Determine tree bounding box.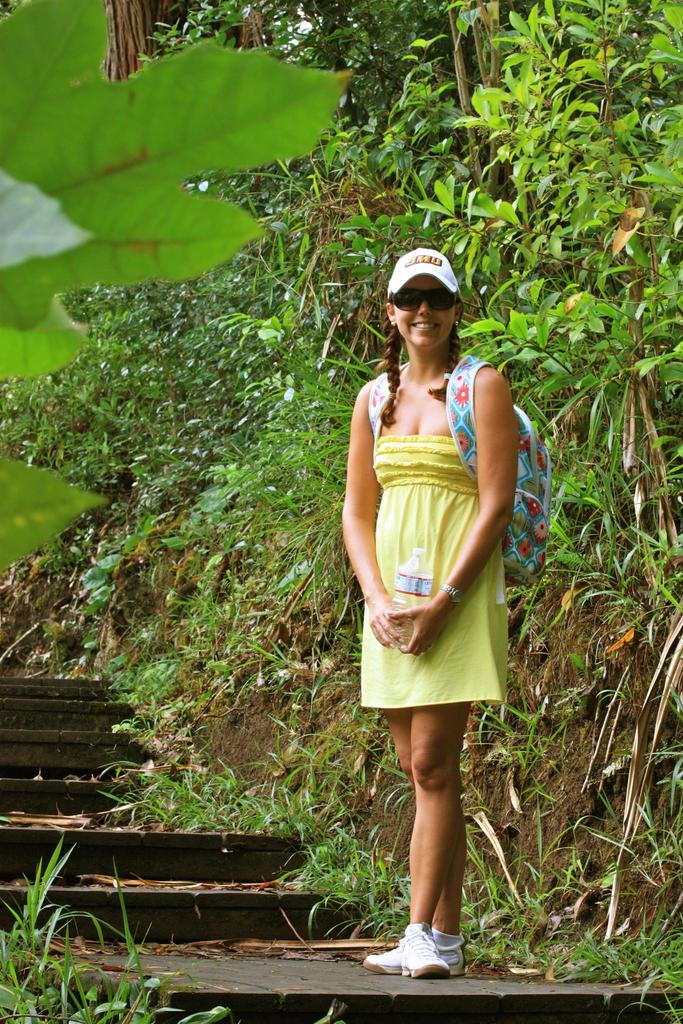
Determined: box(0, 0, 211, 297).
